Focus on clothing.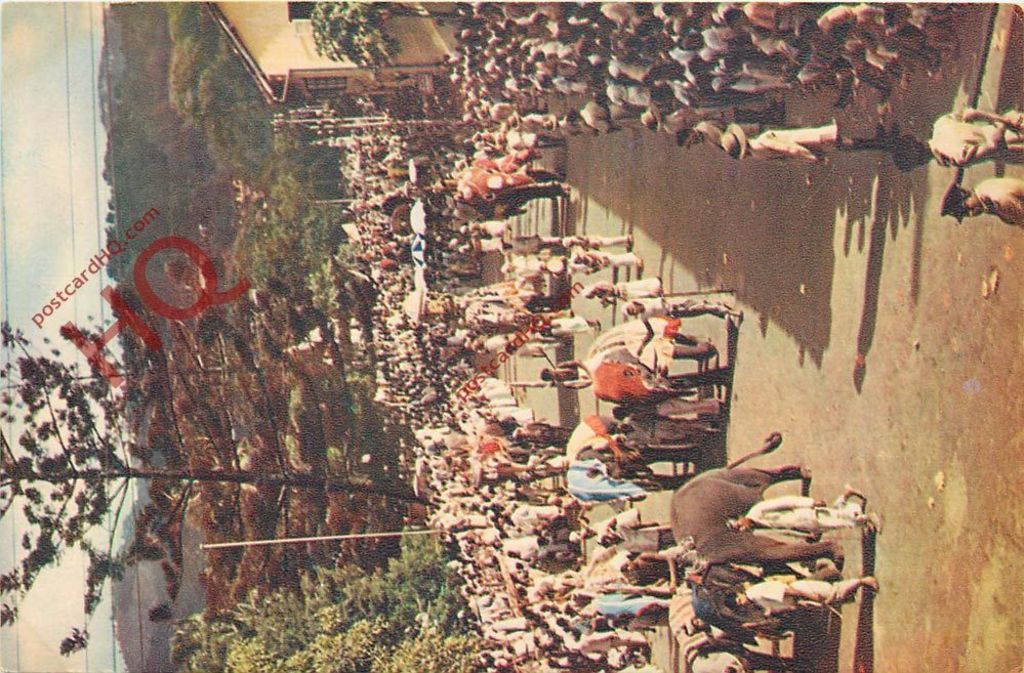
Focused at (x1=576, y1=238, x2=626, y2=251).
